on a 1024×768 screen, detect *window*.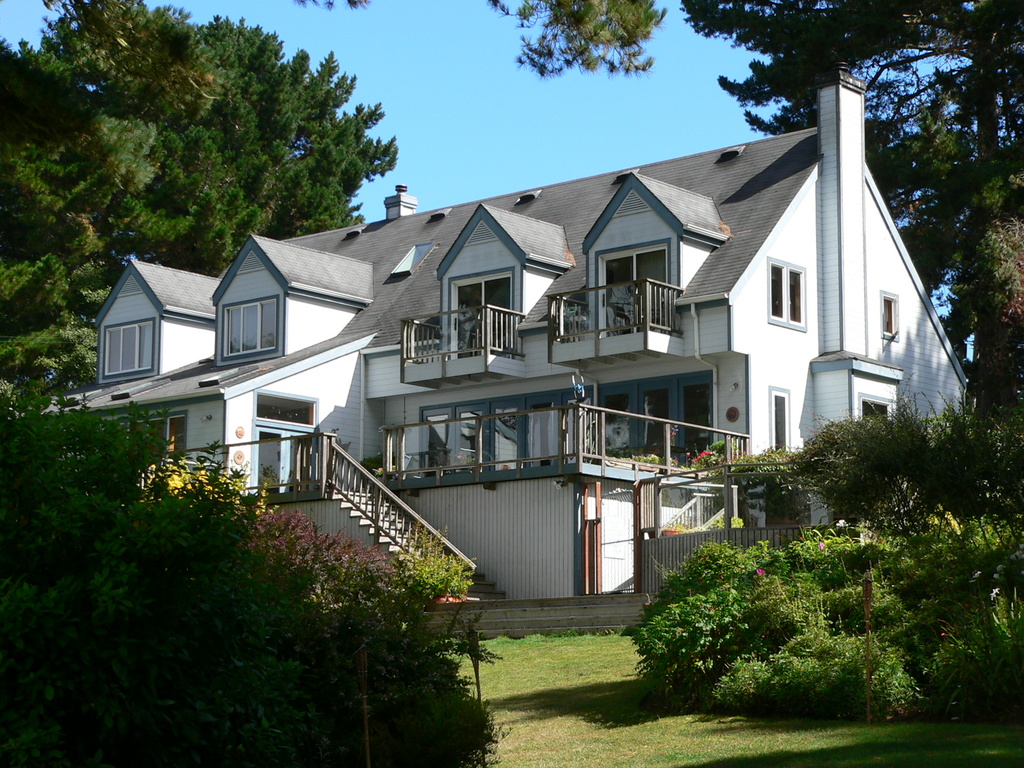
select_region(387, 241, 443, 276).
